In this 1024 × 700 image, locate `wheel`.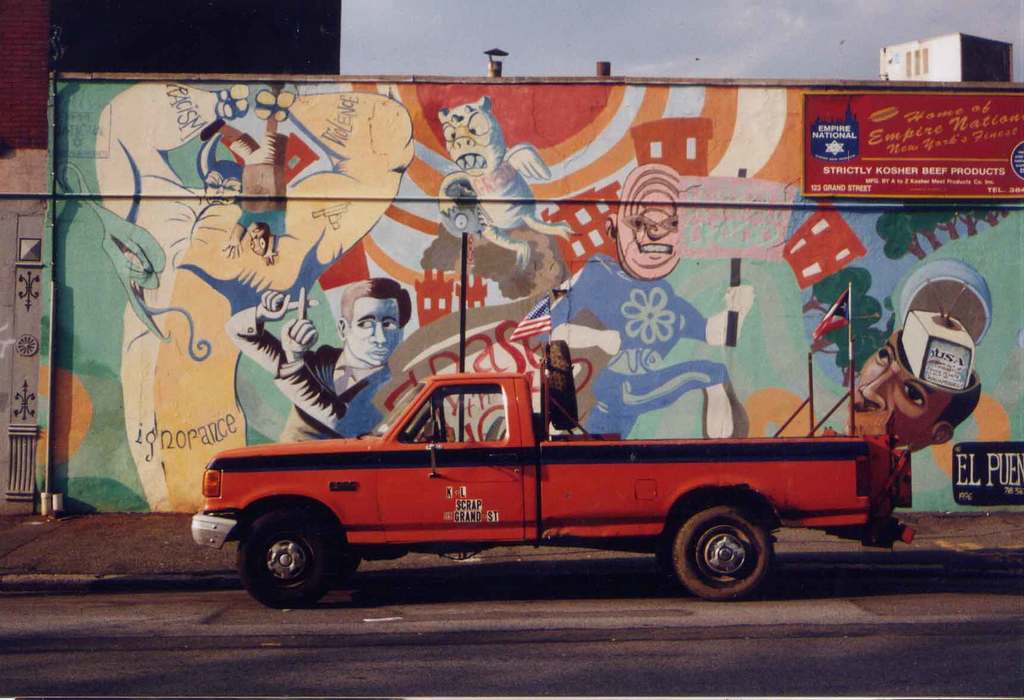
Bounding box: 430 416 447 441.
